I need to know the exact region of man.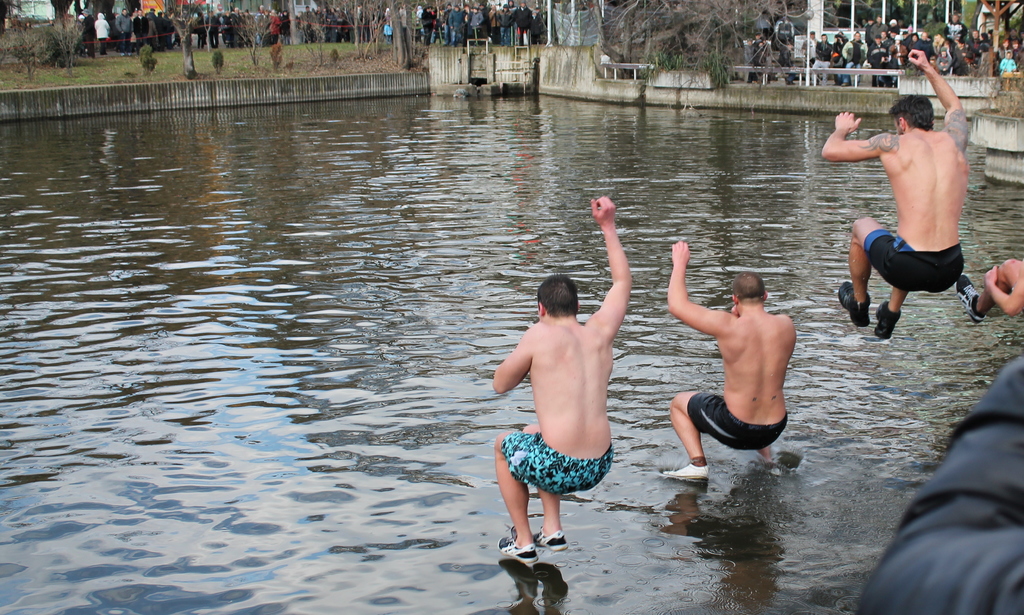
Region: crop(753, 29, 766, 54).
